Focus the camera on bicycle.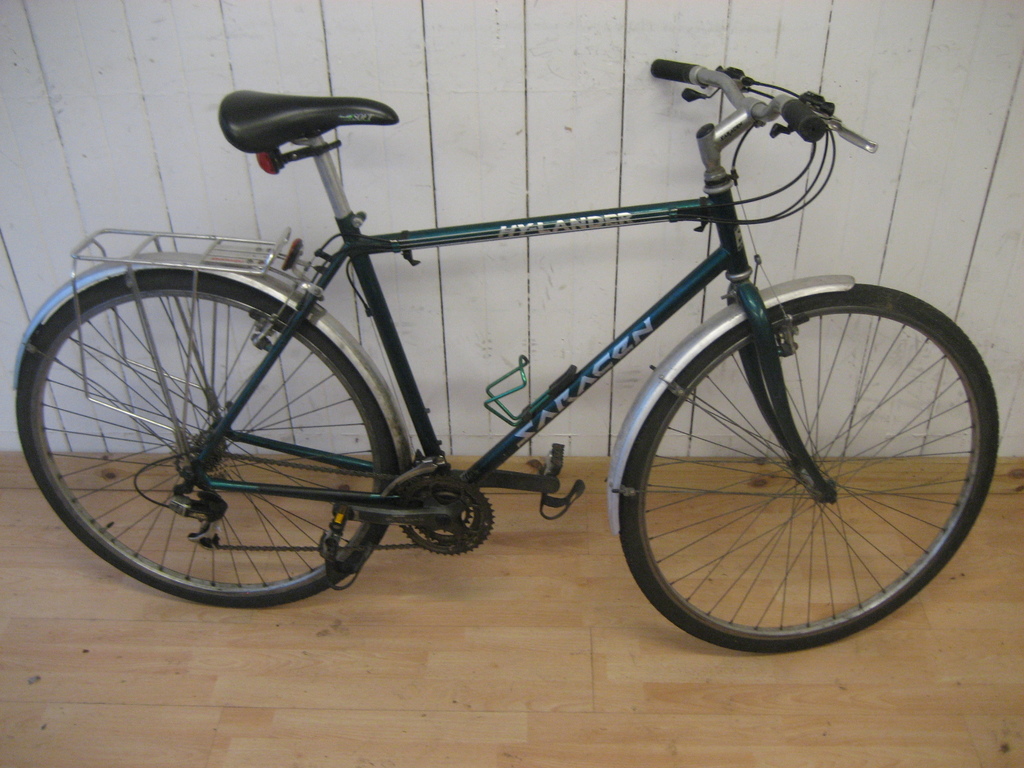
Focus region: locate(11, 56, 1002, 655).
